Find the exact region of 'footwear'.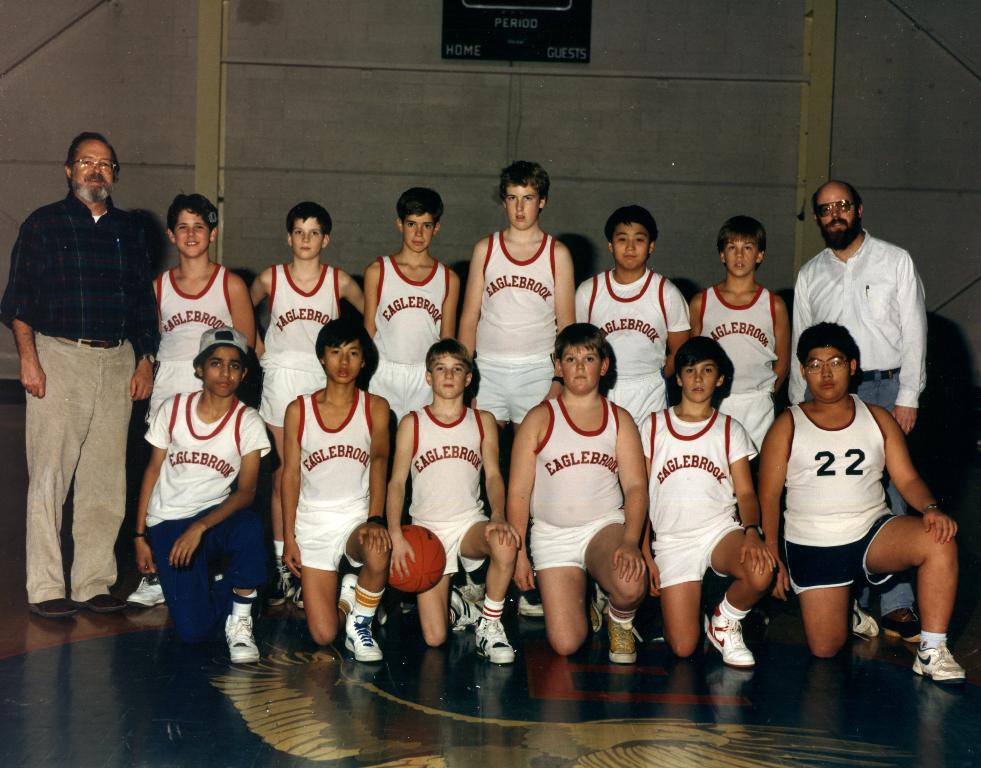
Exact region: <bbox>476, 617, 514, 664</bbox>.
